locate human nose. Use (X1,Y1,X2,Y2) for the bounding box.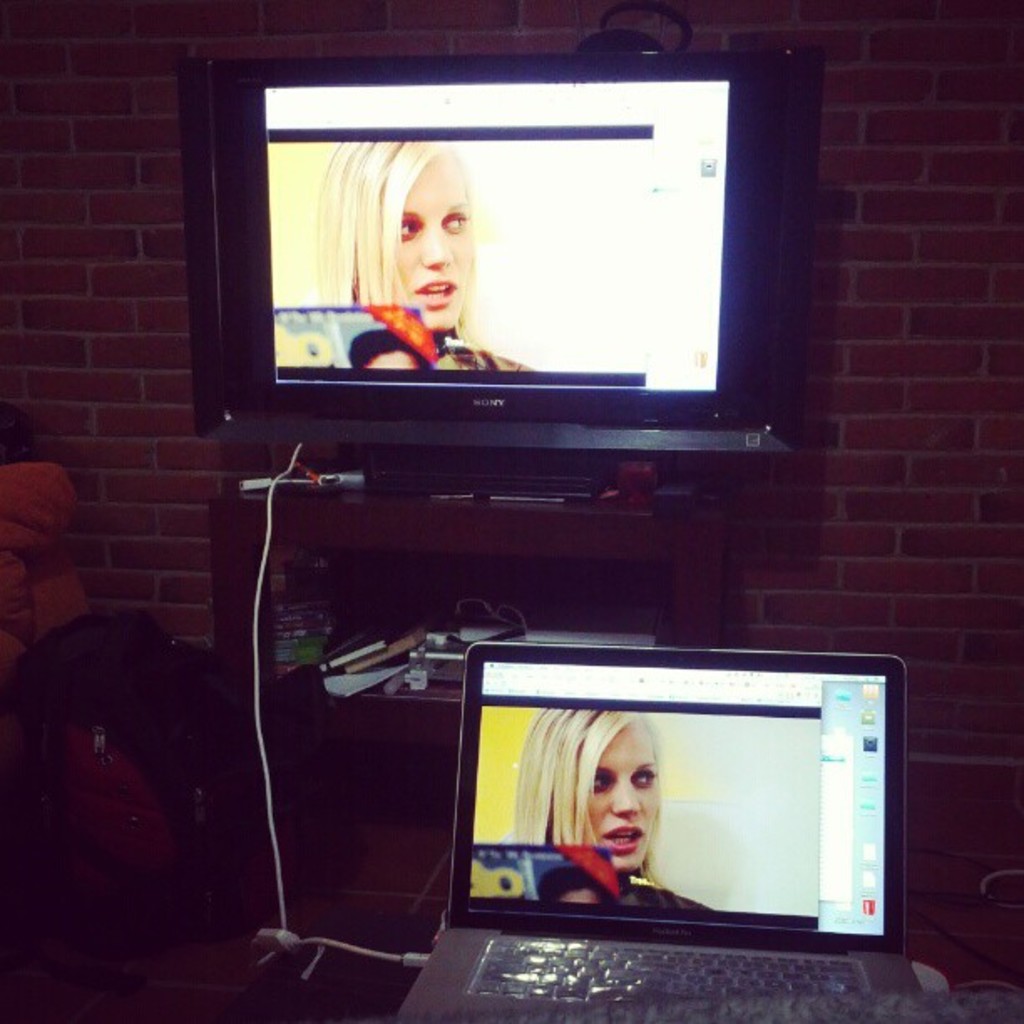
(611,775,646,818).
